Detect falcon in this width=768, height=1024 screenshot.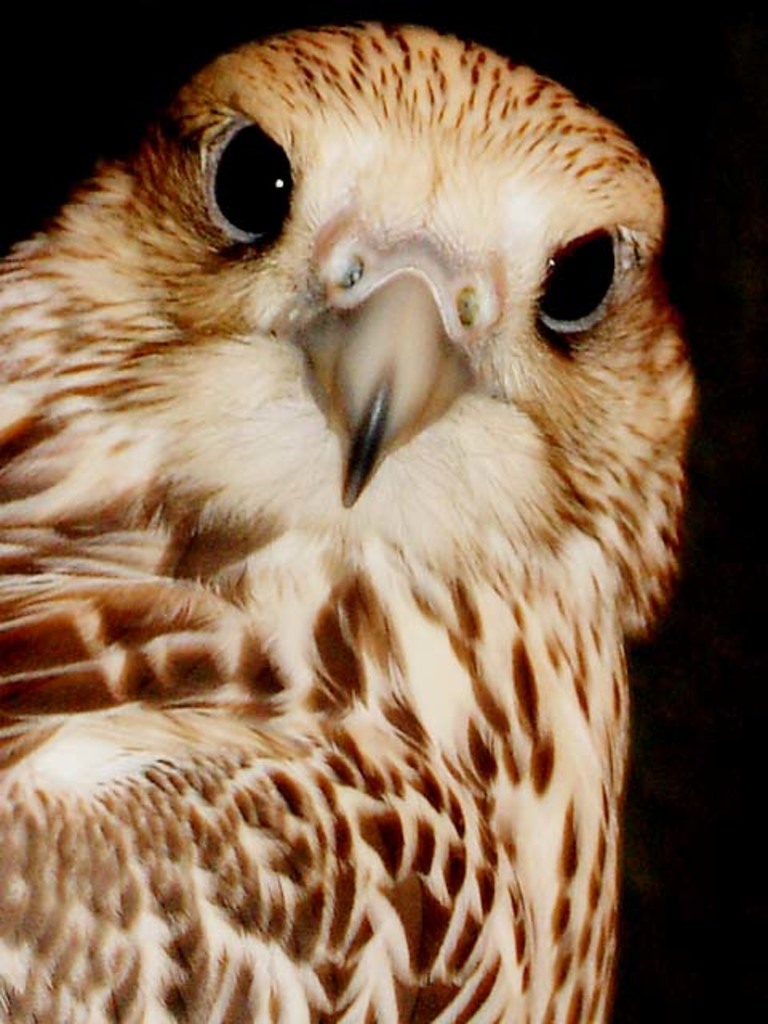
Detection: bbox=(0, 21, 694, 1022).
